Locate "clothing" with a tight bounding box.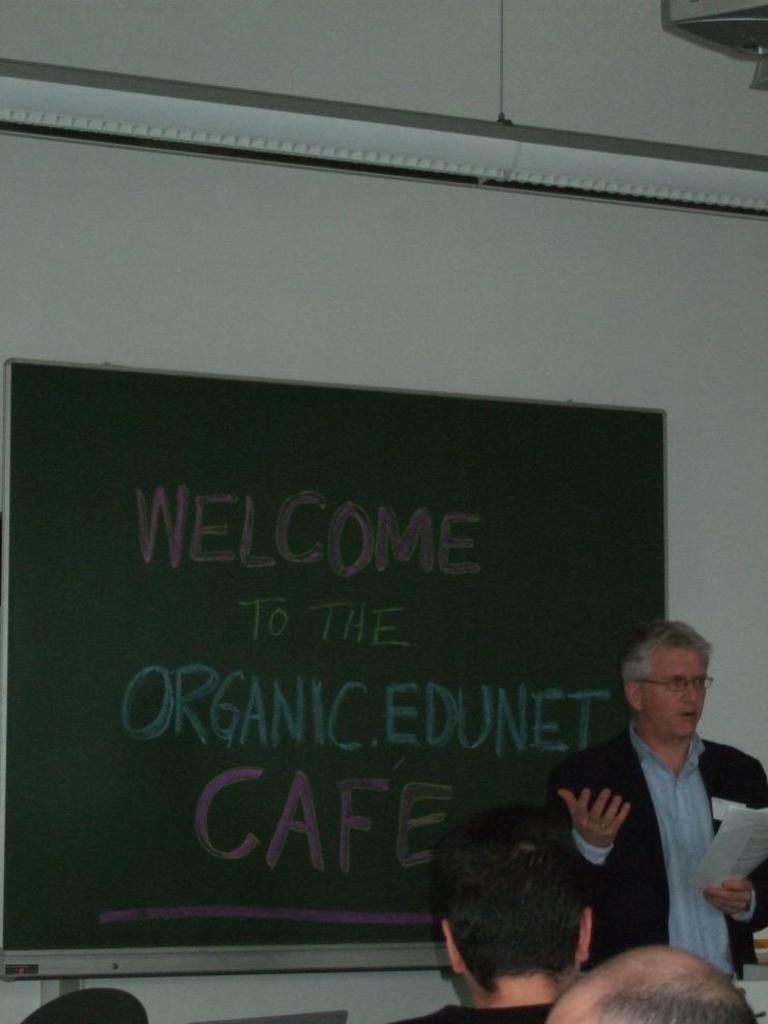
[left=551, top=724, right=767, bottom=975].
